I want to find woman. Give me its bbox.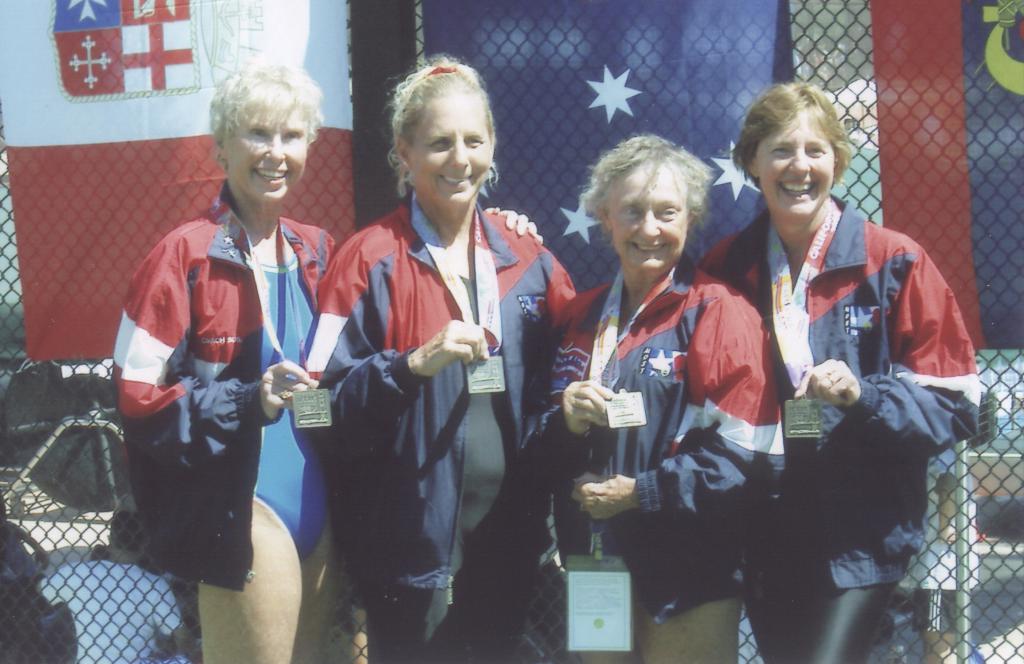
[517, 133, 788, 663].
